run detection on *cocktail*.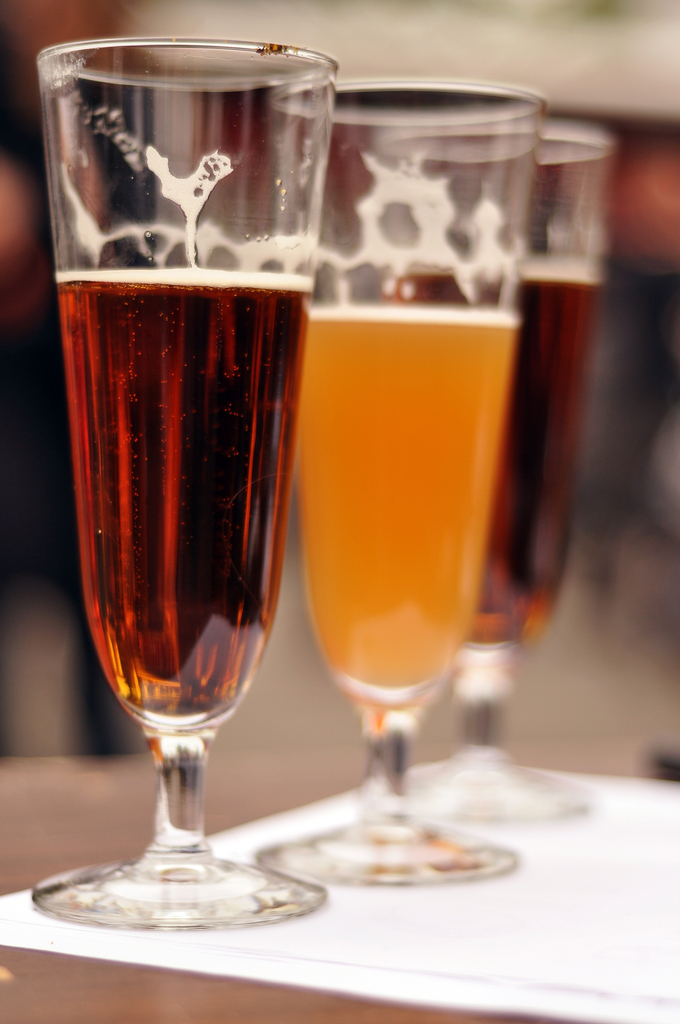
Result: <box>255,68,528,897</box>.
